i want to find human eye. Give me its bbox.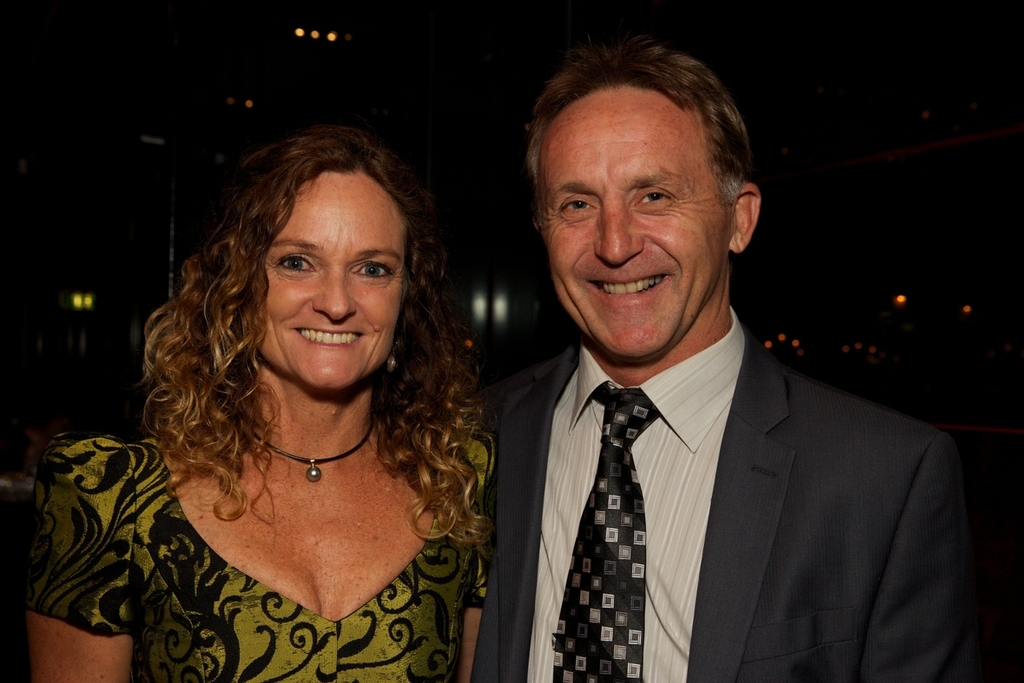
<bbox>350, 259, 397, 291</bbox>.
